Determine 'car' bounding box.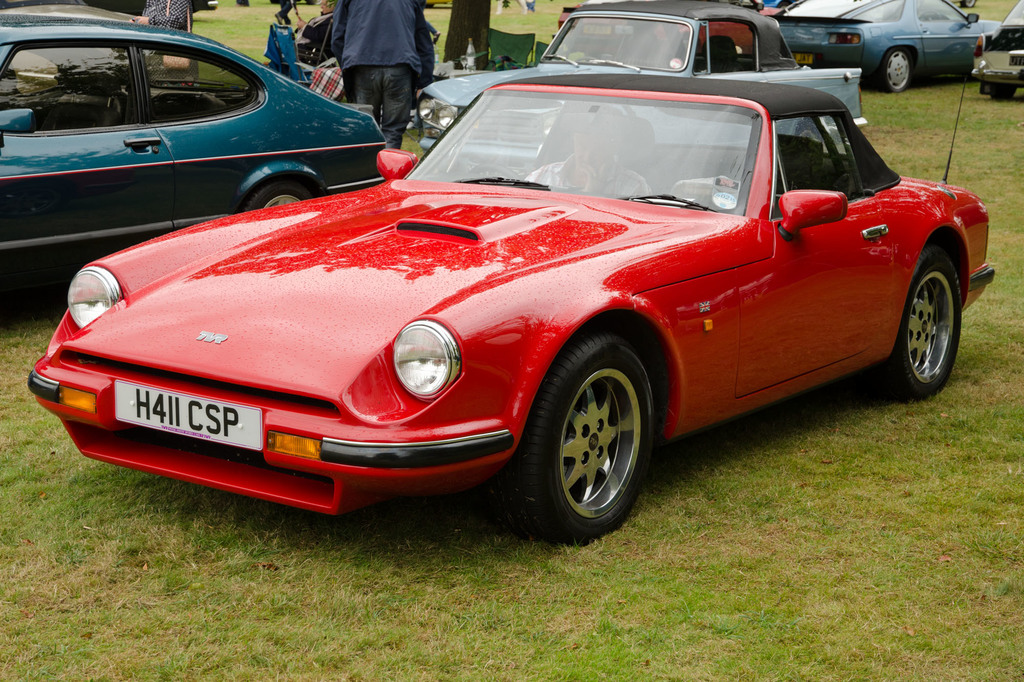
Determined: (28,75,995,543).
